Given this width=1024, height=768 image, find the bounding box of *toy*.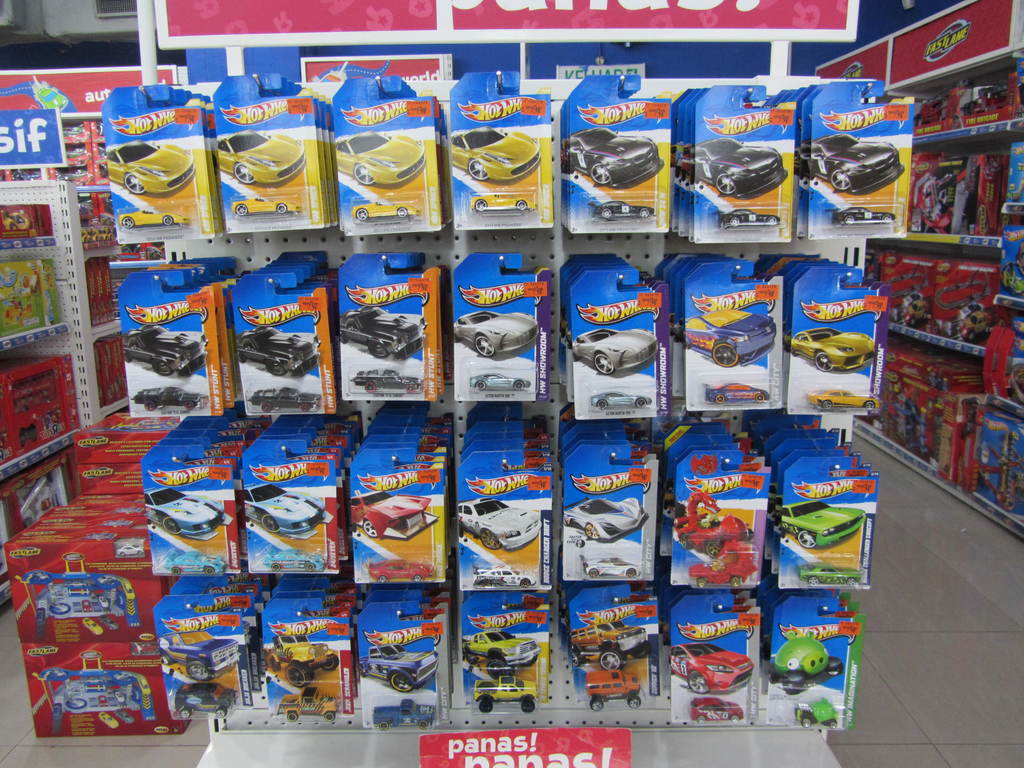
box(560, 497, 649, 543).
